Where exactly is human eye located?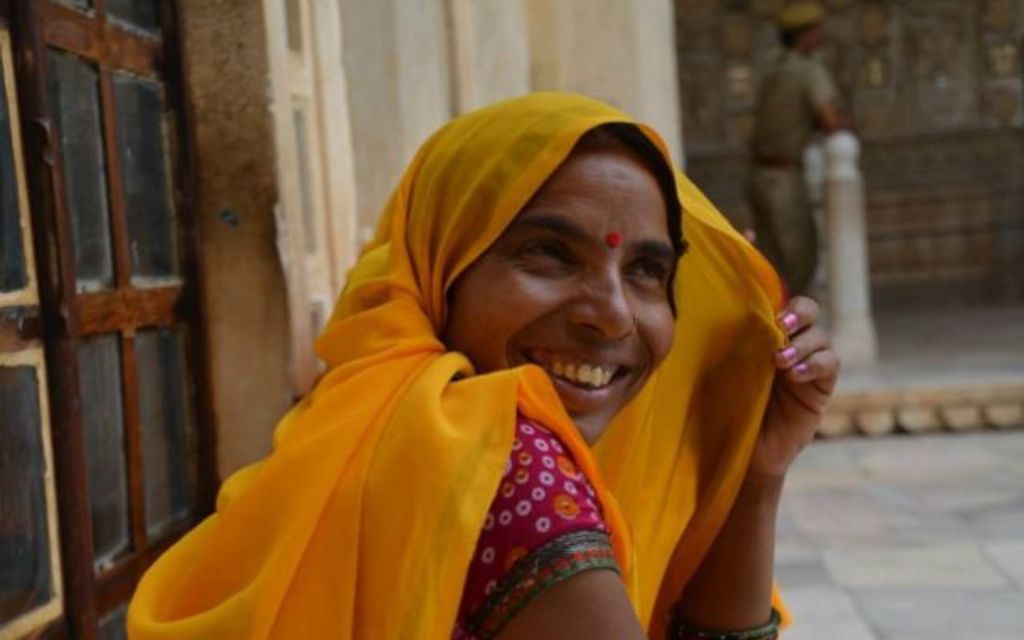
Its bounding box is (509, 234, 581, 280).
